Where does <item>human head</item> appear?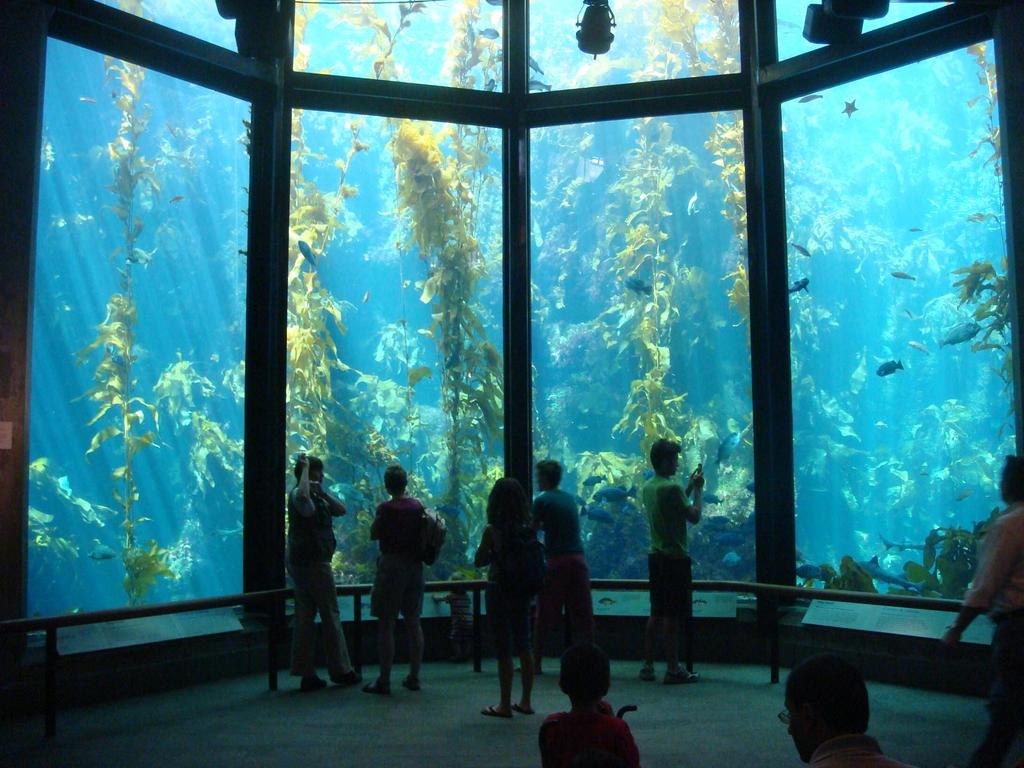
Appears at region(651, 436, 687, 476).
